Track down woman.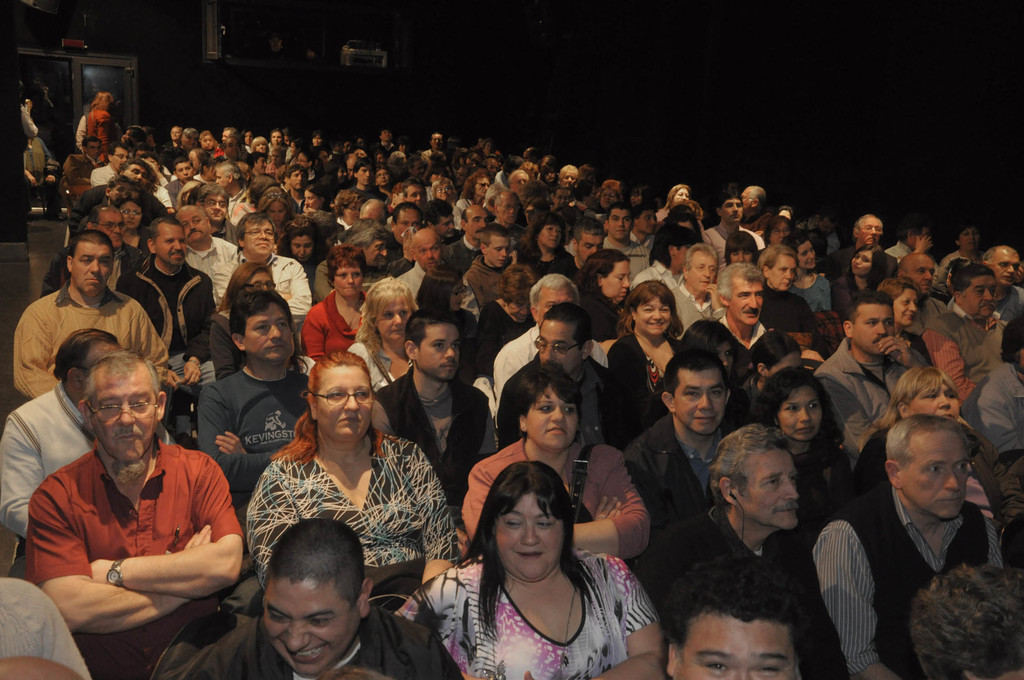
Tracked to rect(298, 150, 324, 184).
